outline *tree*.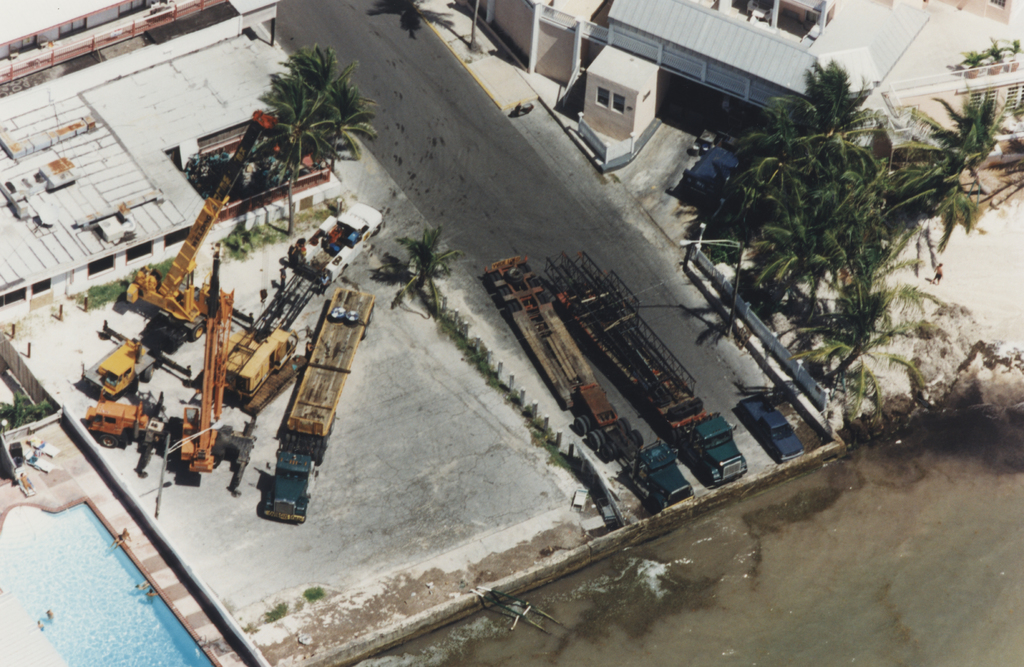
Outline: 728/75/982/386.
